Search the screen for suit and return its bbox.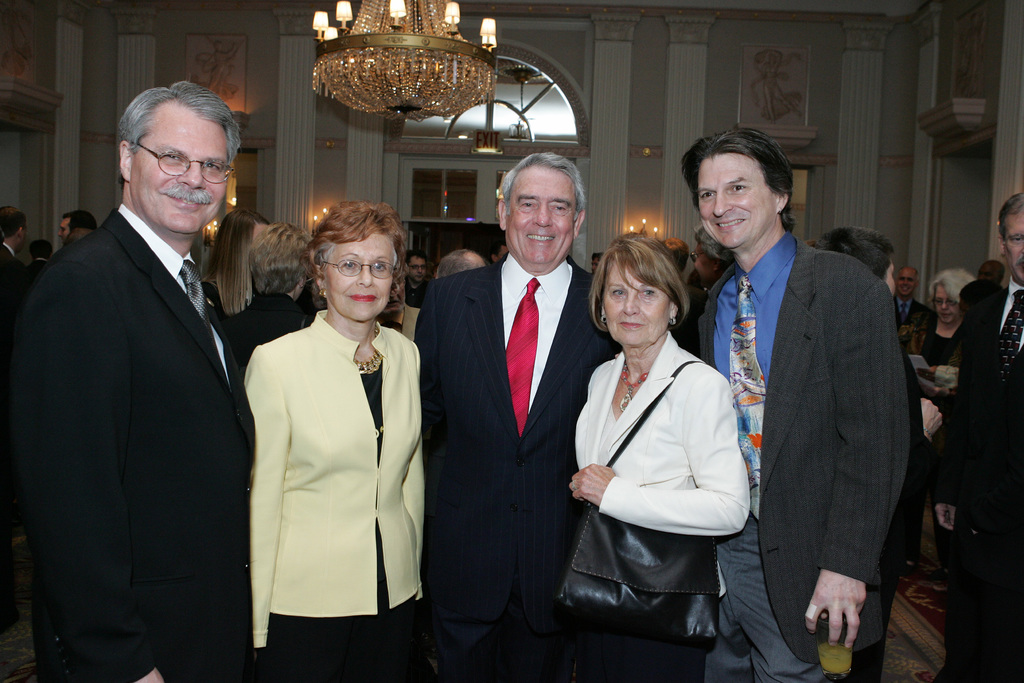
Found: [929,273,1023,682].
